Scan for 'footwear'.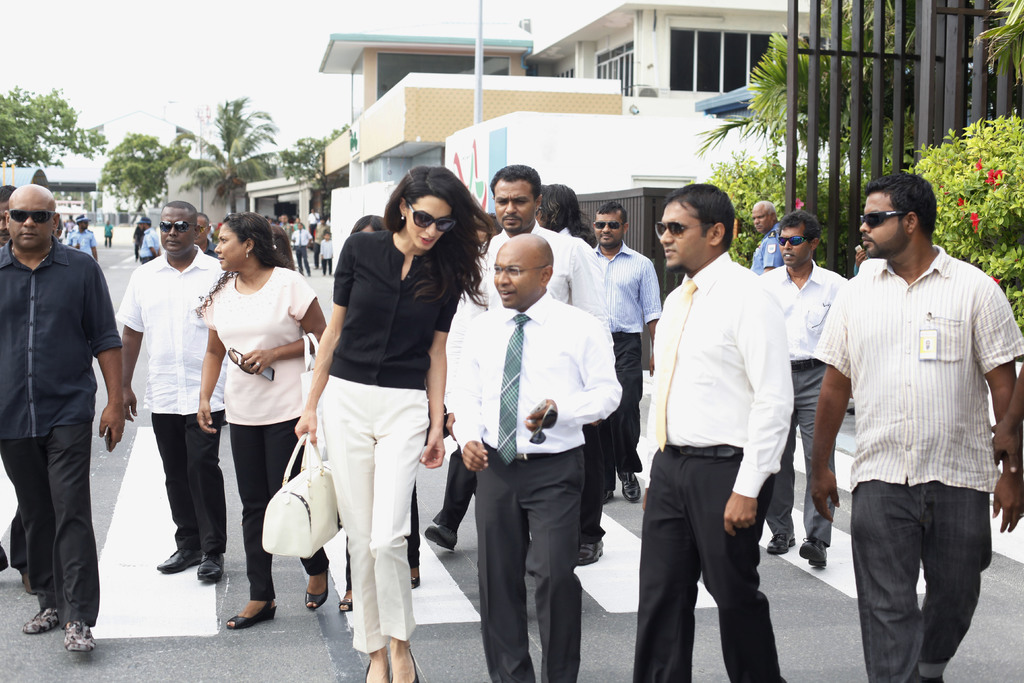
Scan result: {"x1": 68, "y1": 618, "x2": 98, "y2": 648}.
